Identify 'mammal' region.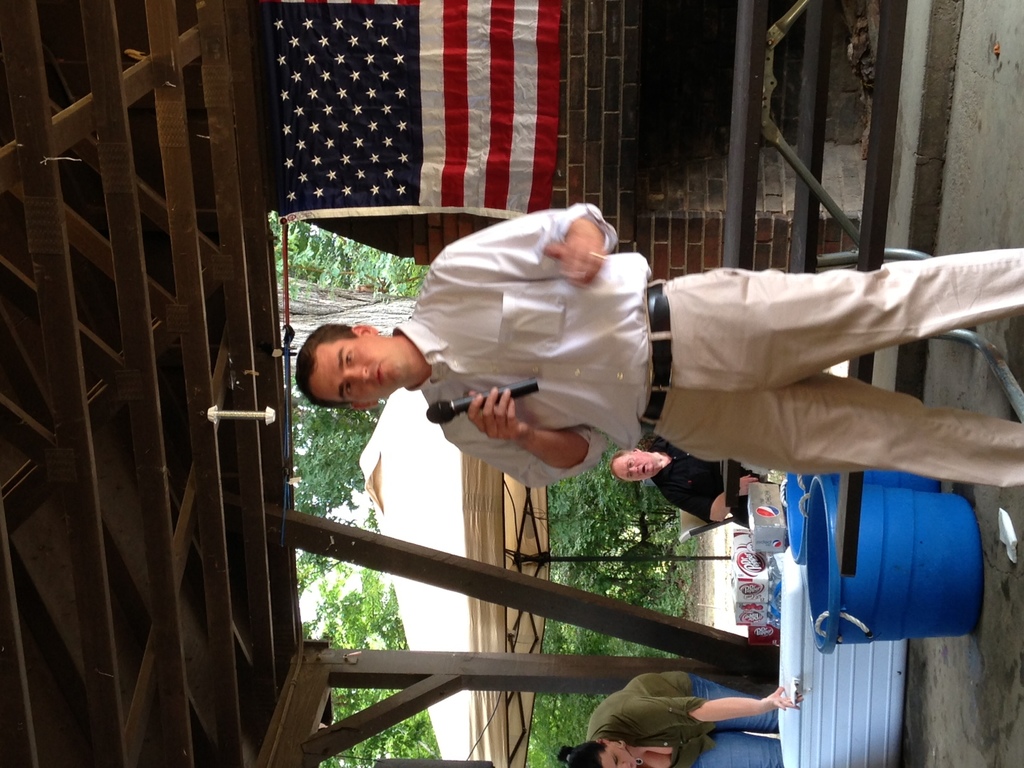
Region: {"x1": 563, "y1": 669, "x2": 803, "y2": 767}.
